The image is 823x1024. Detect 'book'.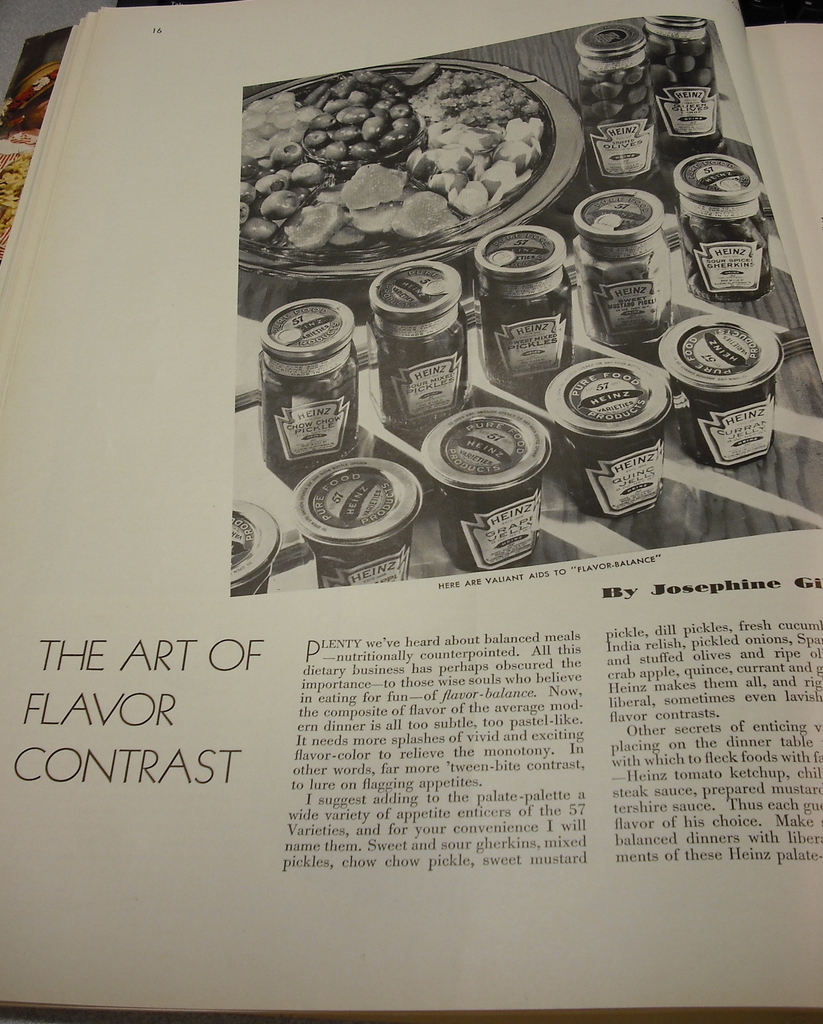
Detection: 1:0:822:915.
